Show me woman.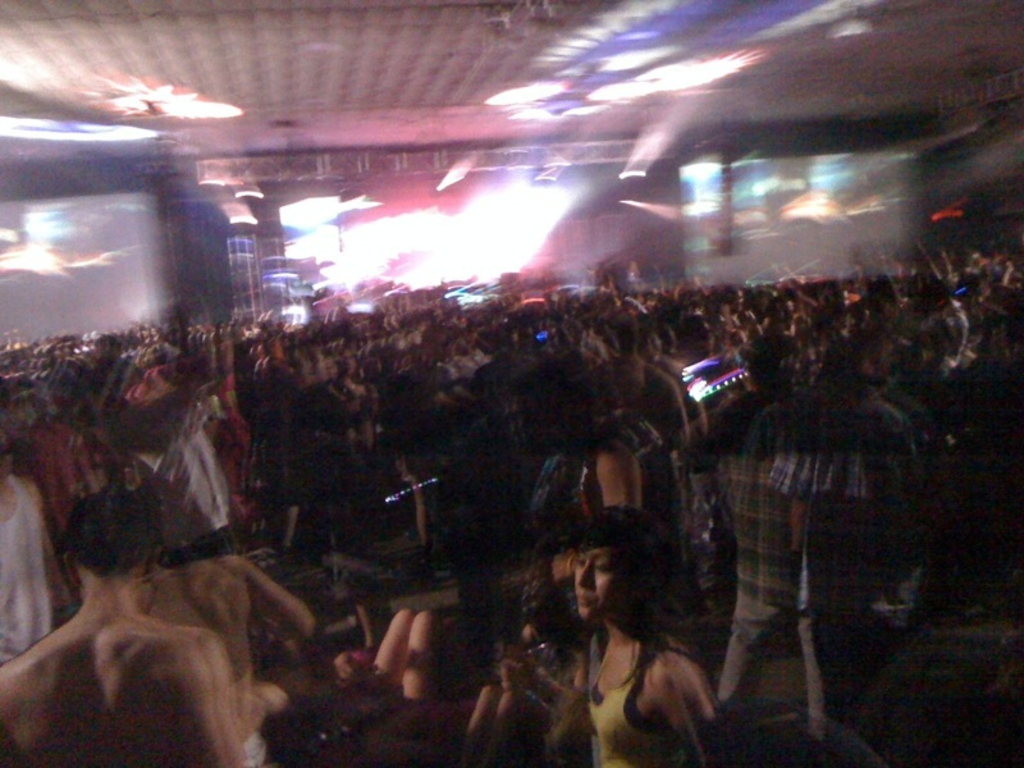
woman is here: [left=526, top=508, right=739, bottom=767].
